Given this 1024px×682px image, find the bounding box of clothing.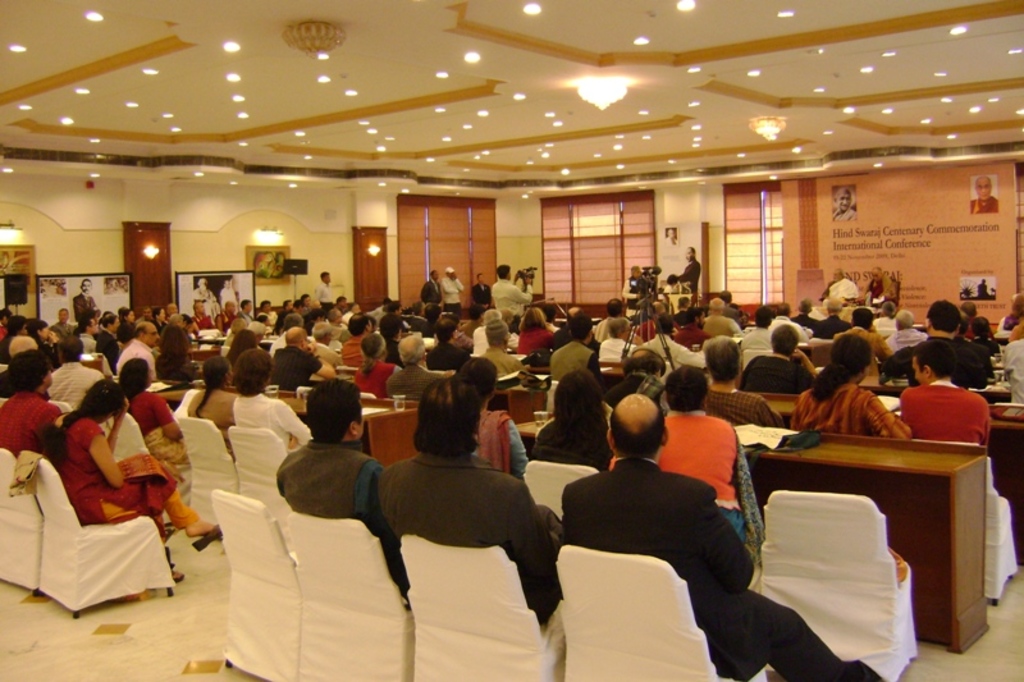
[646, 333, 699, 365].
